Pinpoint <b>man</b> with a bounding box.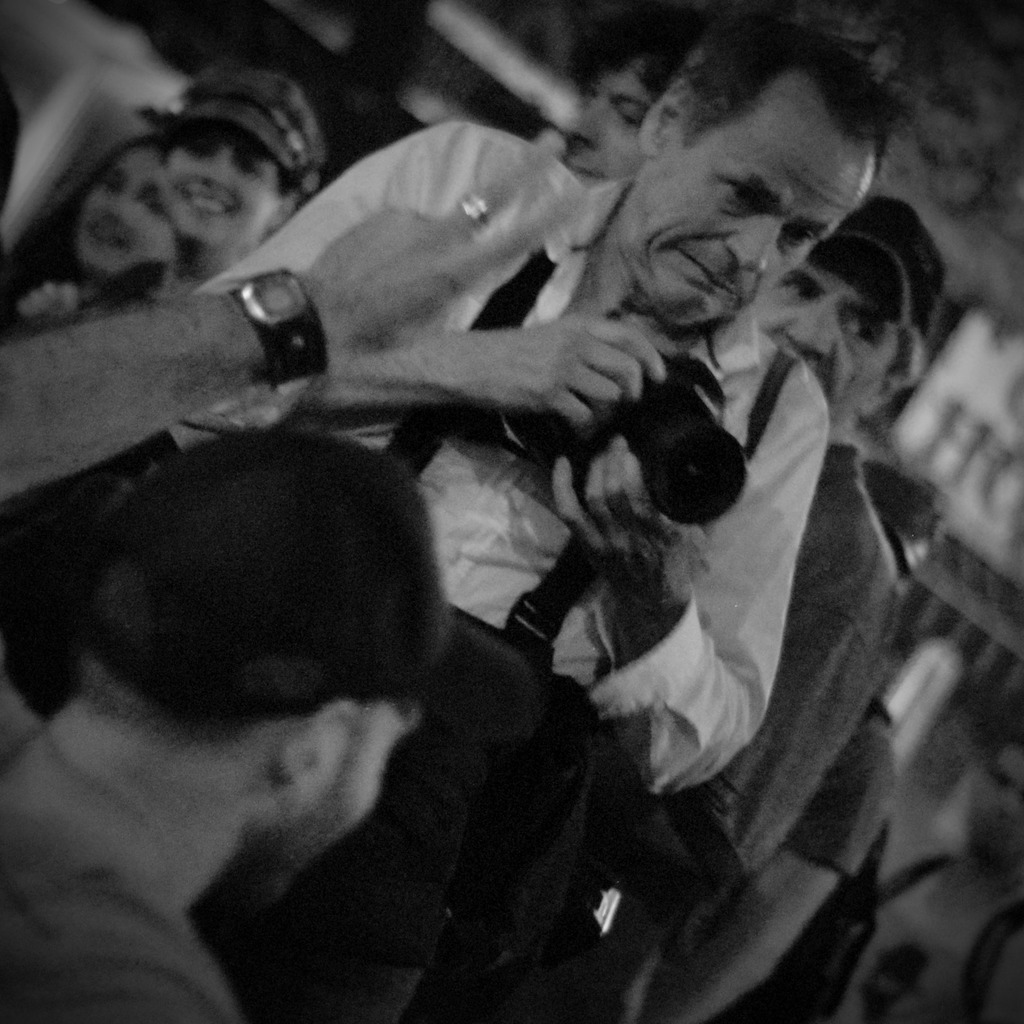
locate(188, 6, 915, 806).
